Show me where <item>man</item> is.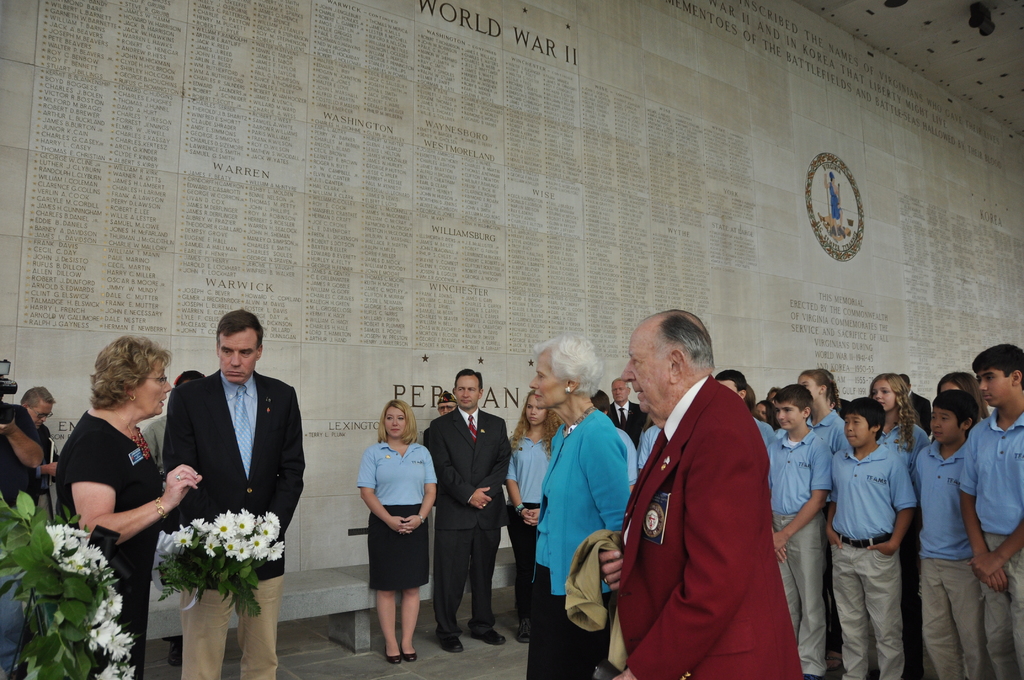
<item>man</item> is at <bbox>436, 389, 461, 416</bbox>.
